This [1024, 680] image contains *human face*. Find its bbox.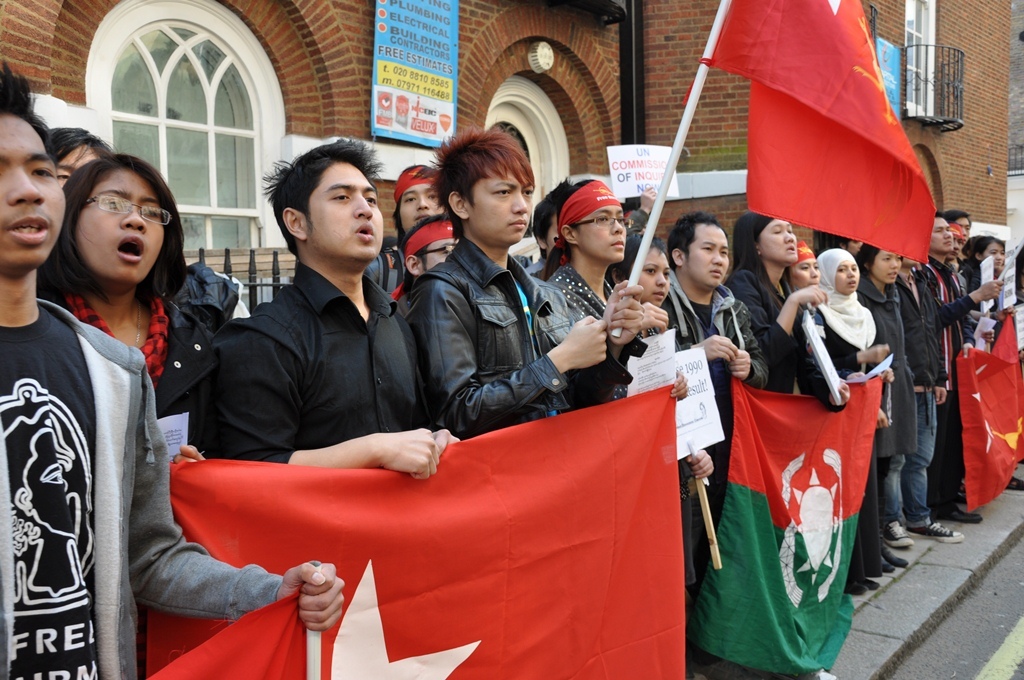
l=399, t=185, r=445, b=231.
